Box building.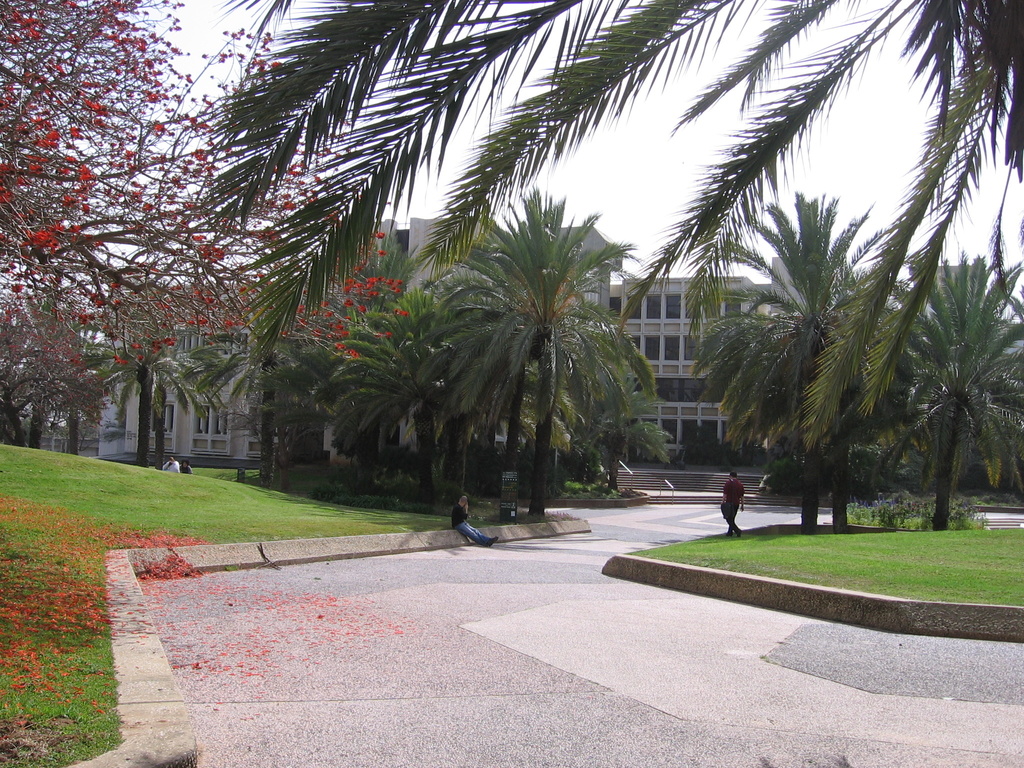
<bbox>97, 216, 1023, 504</bbox>.
